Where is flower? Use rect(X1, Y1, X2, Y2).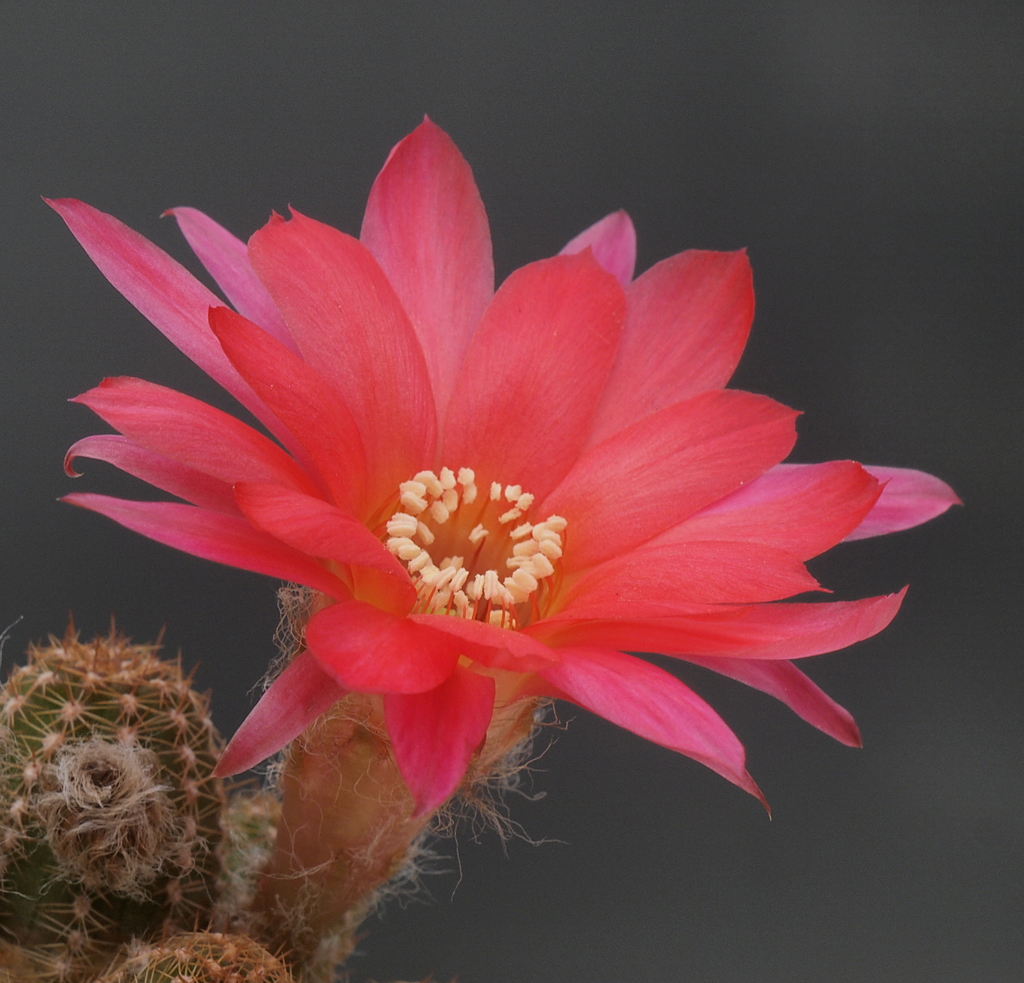
rect(45, 157, 913, 868).
